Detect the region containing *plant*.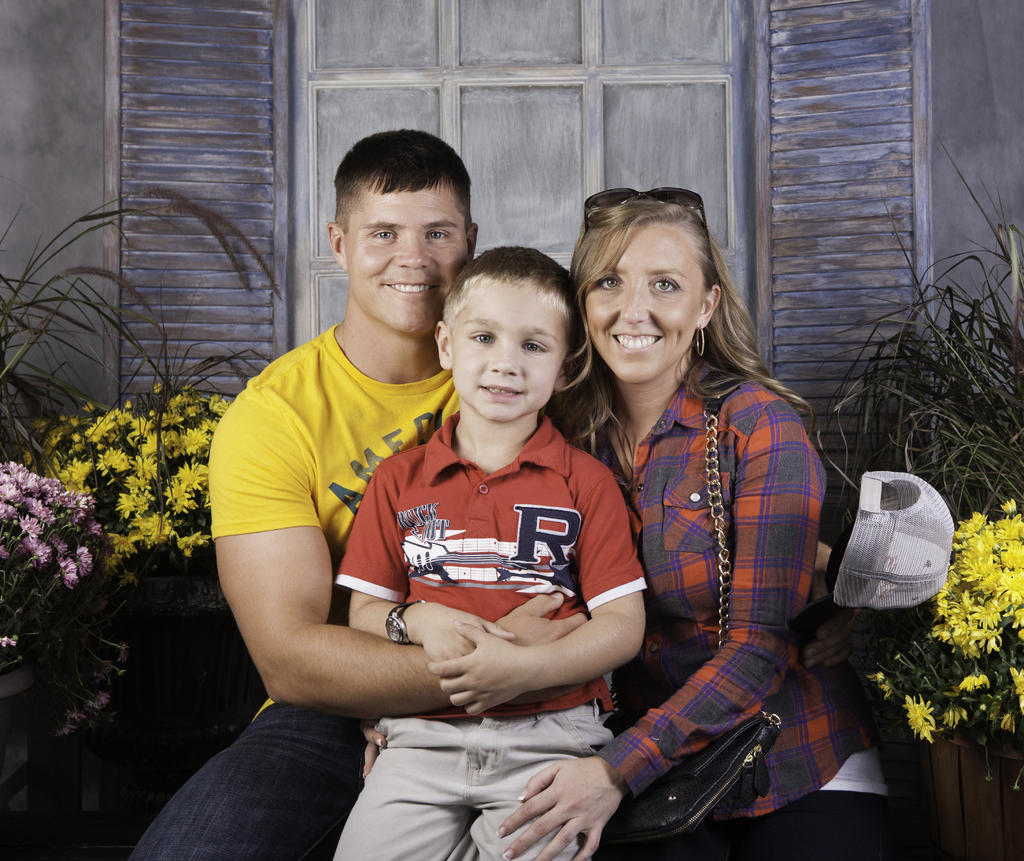
bbox(0, 182, 283, 409).
